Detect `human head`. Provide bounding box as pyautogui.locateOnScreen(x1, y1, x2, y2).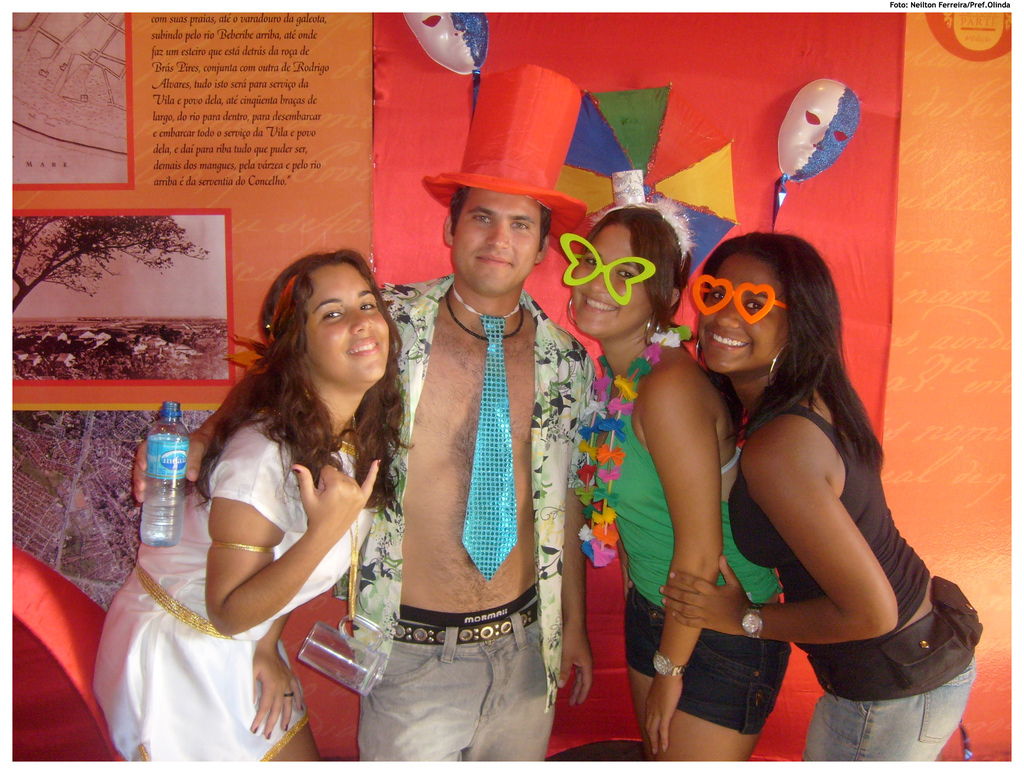
pyautogui.locateOnScreen(245, 238, 392, 404).
